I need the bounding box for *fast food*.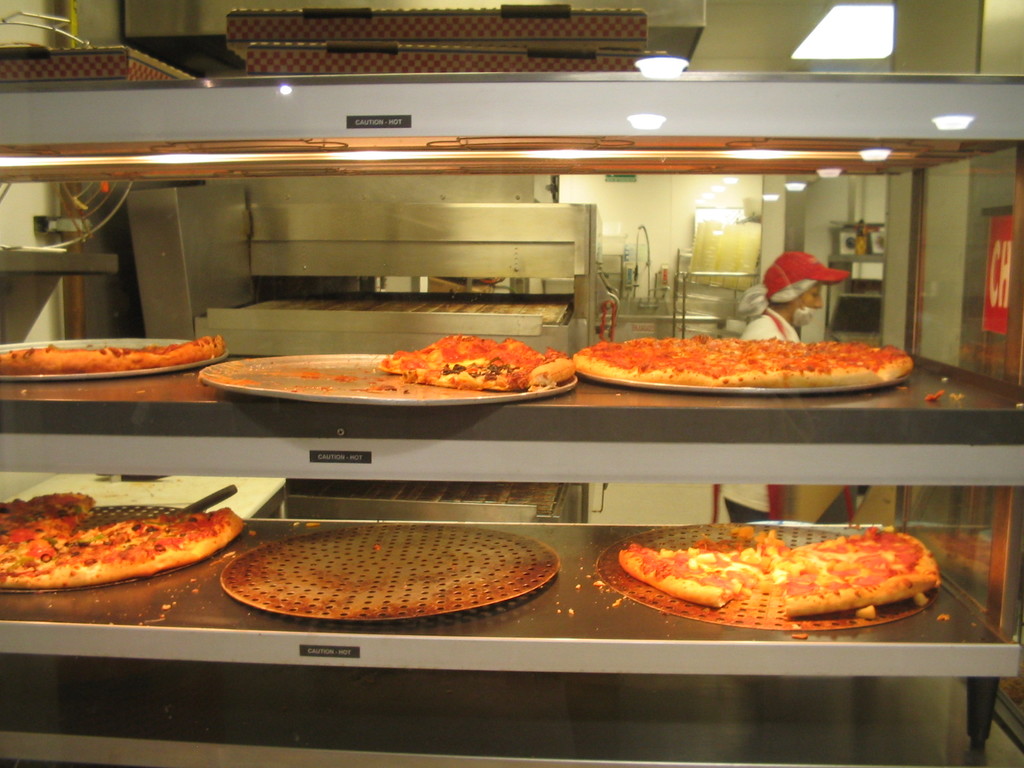
Here it is: (622, 543, 761, 604).
